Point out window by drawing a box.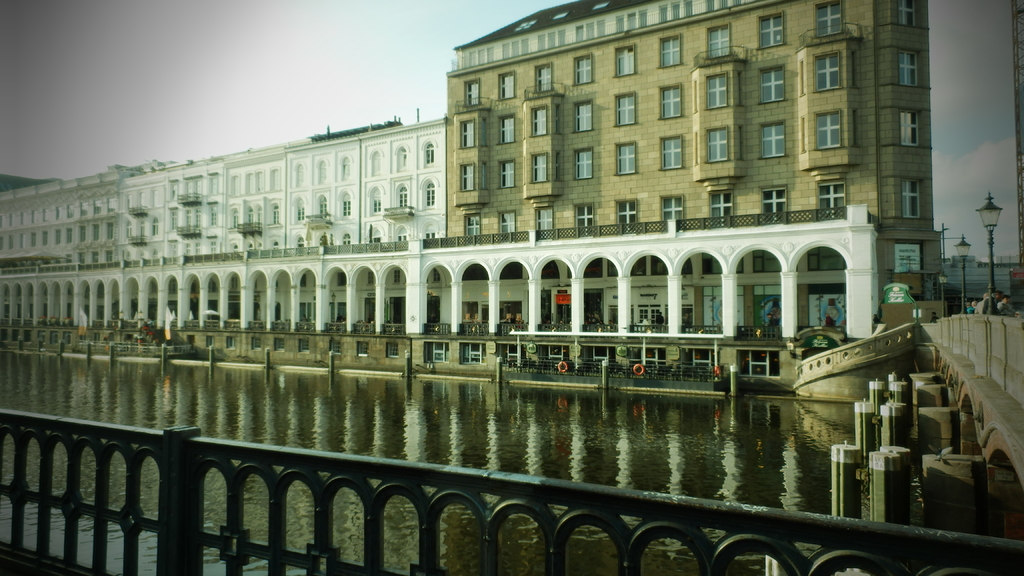
x1=658, y1=258, x2=692, y2=272.
